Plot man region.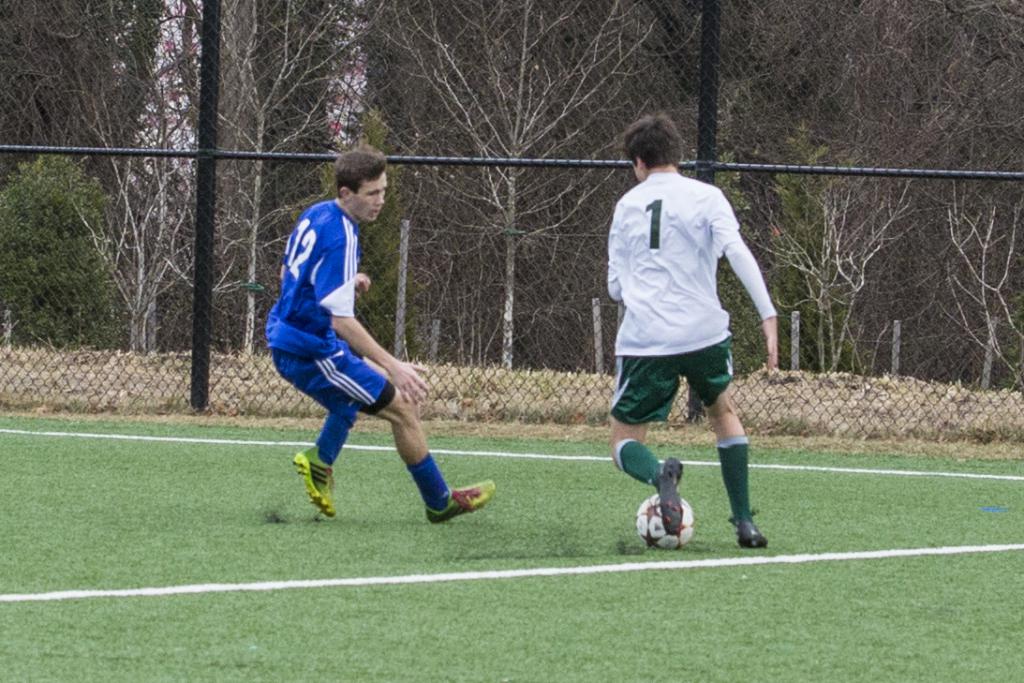
Plotted at <box>255,142,512,537</box>.
